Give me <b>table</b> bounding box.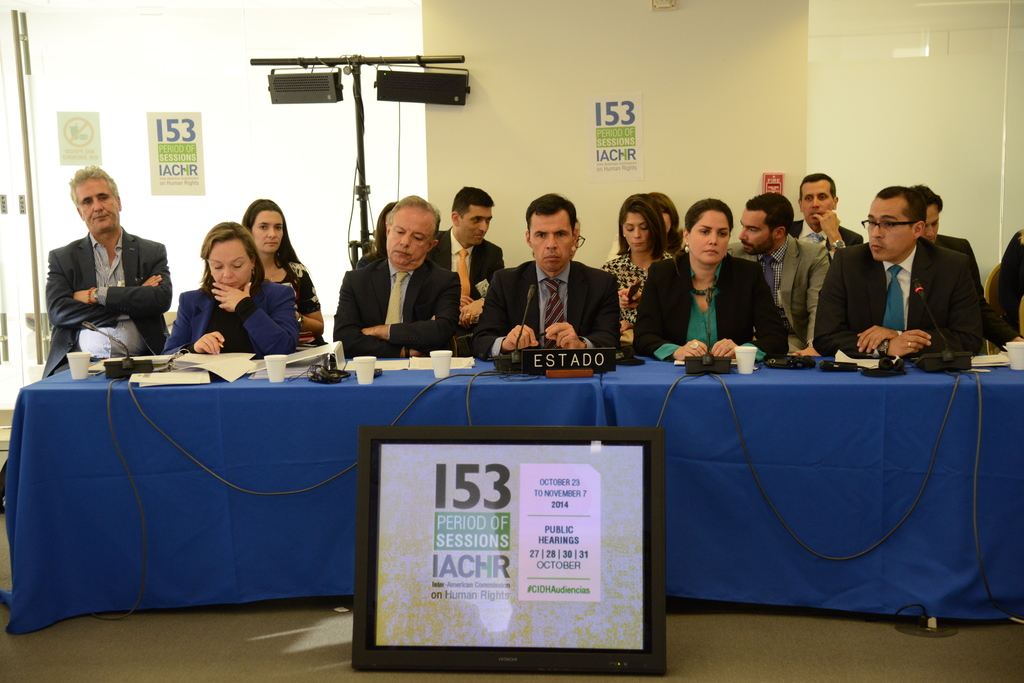
box=[0, 355, 1023, 636].
